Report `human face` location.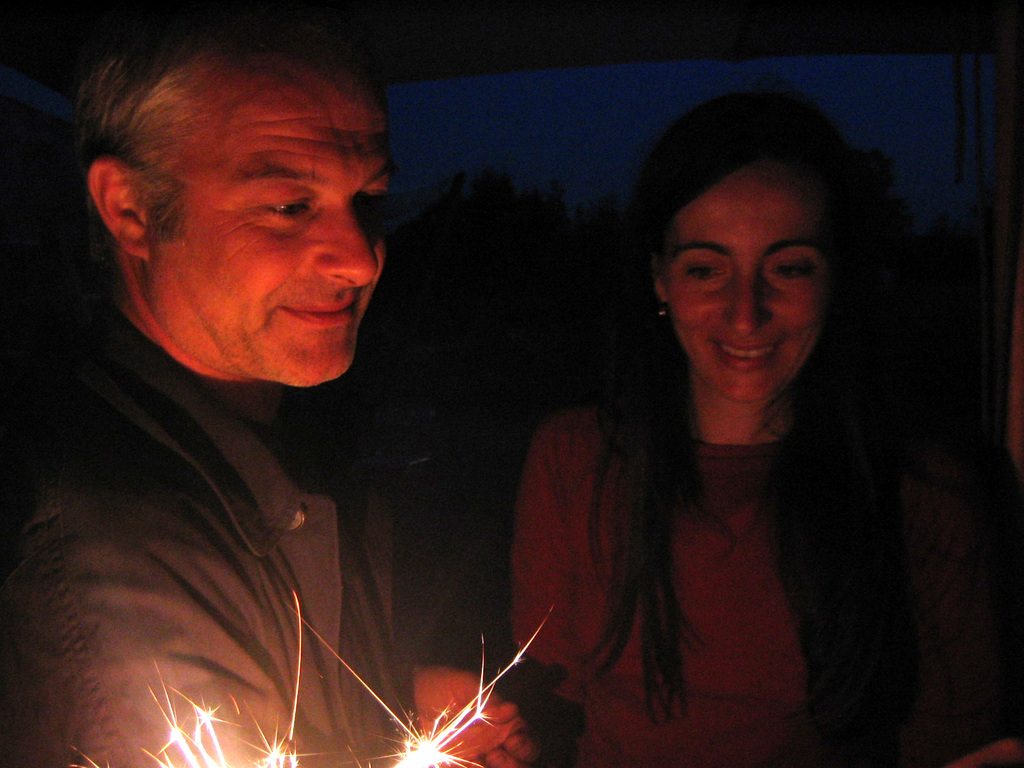
Report: 151:61:392:384.
